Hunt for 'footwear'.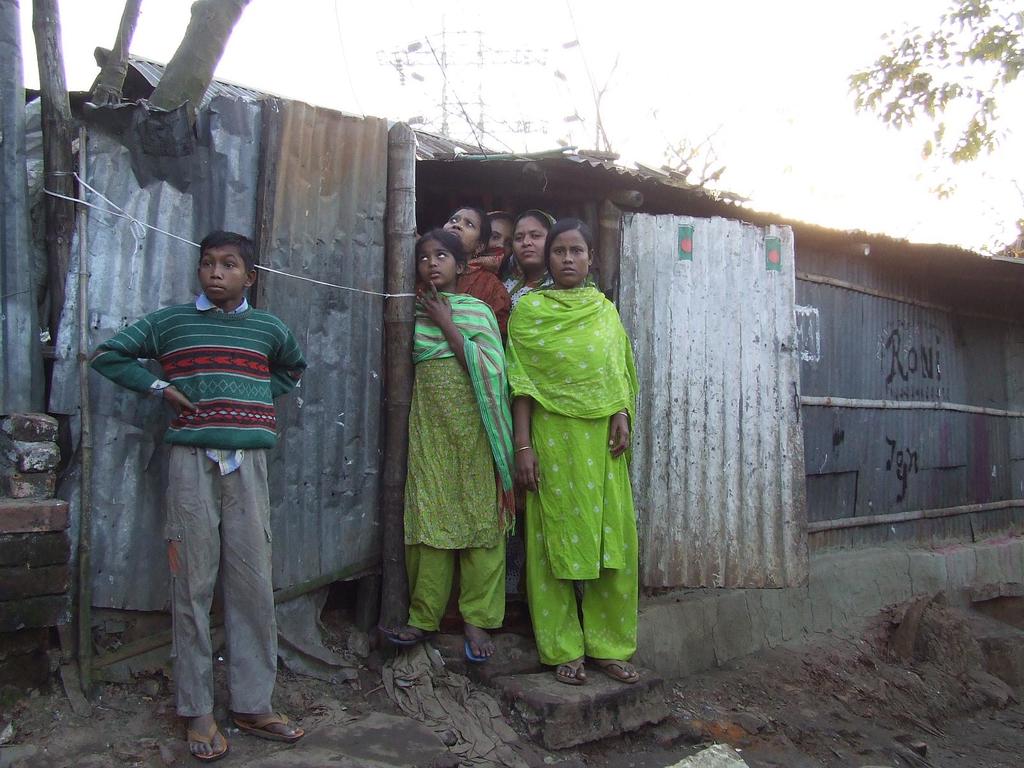
Hunted down at [x1=191, y1=719, x2=232, y2=763].
